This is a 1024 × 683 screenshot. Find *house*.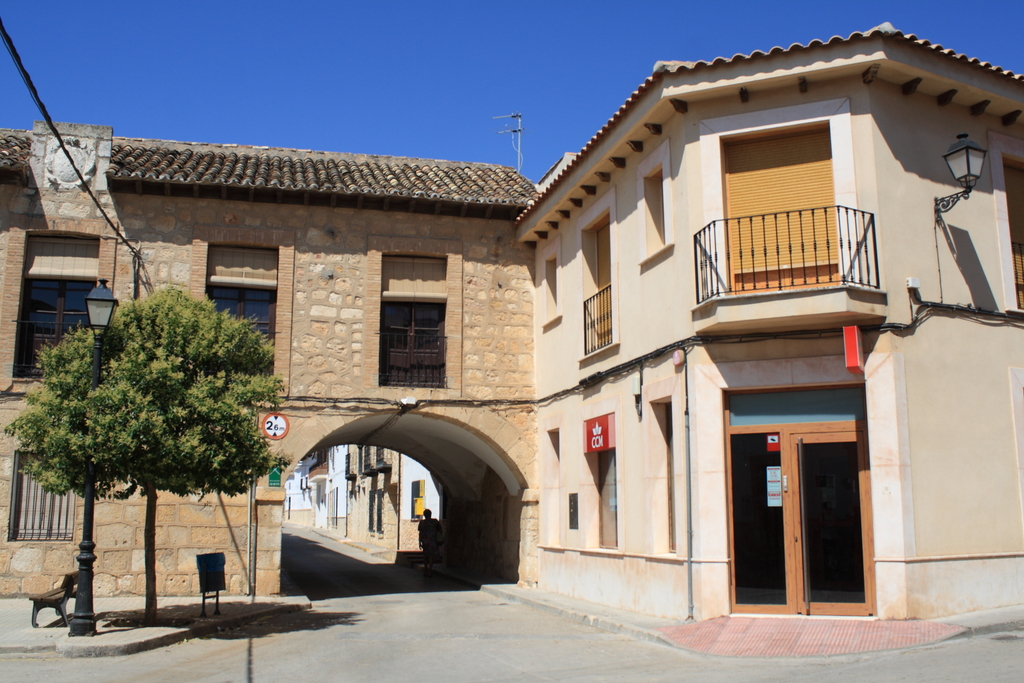
Bounding box: Rect(394, 452, 444, 554).
